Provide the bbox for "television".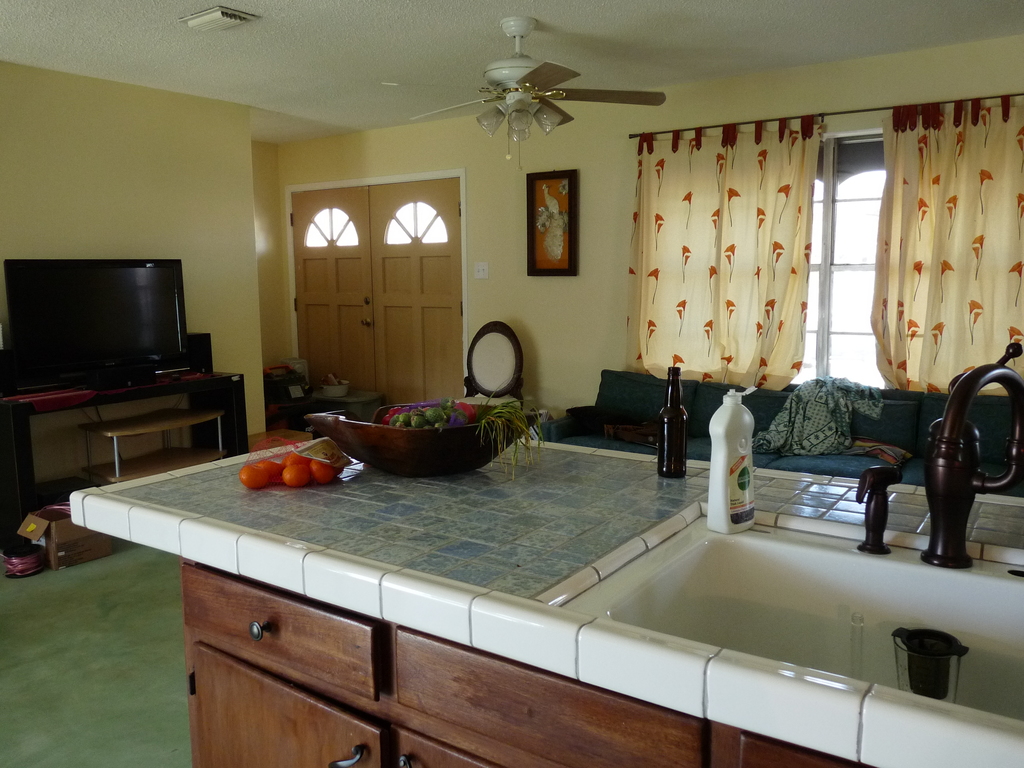
(4,258,190,392).
